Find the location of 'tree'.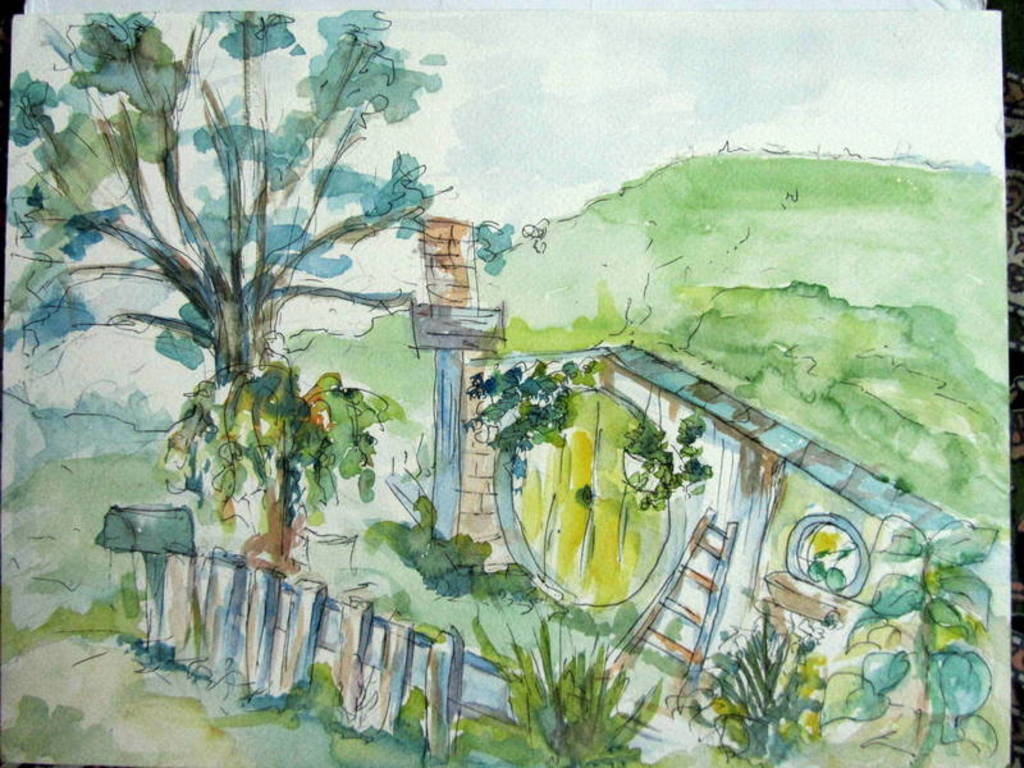
Location: [left=49, top=23, right=413, bottom=632].
